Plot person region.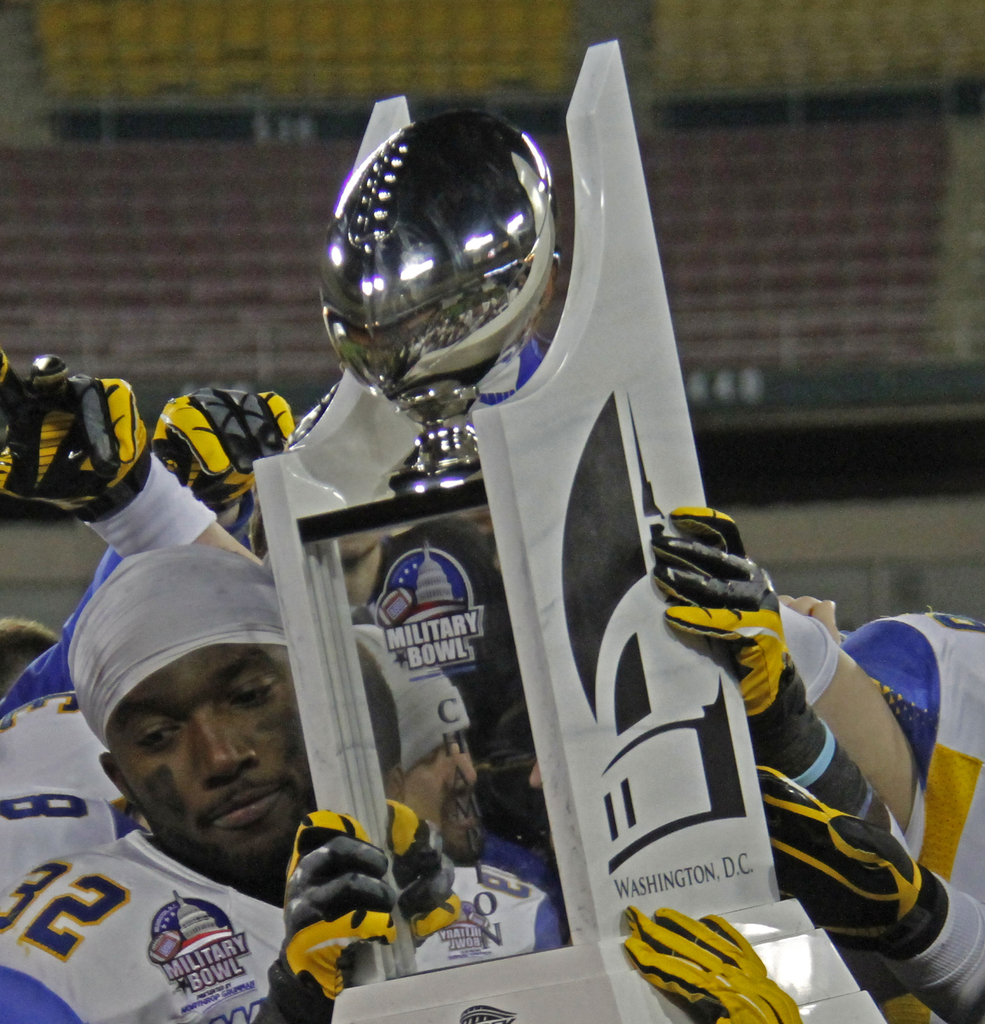
Plotted at rect(0, 545, 401, 1023).
